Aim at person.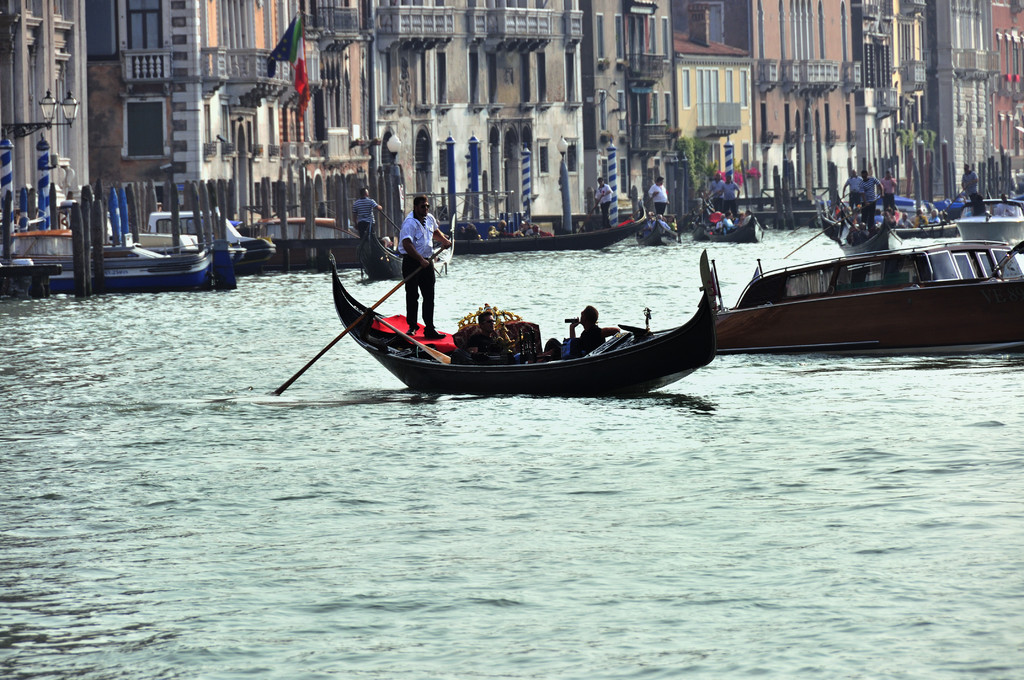
Aimed at [536,303,604,359].
